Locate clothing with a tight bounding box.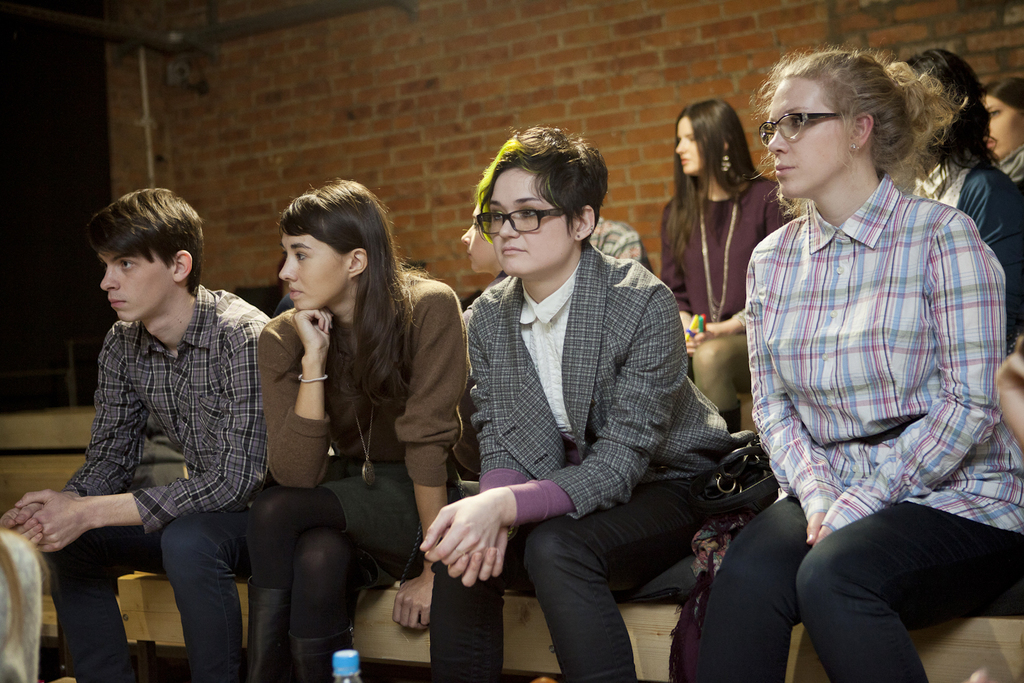
locate(750, 172, 1023, 527).
